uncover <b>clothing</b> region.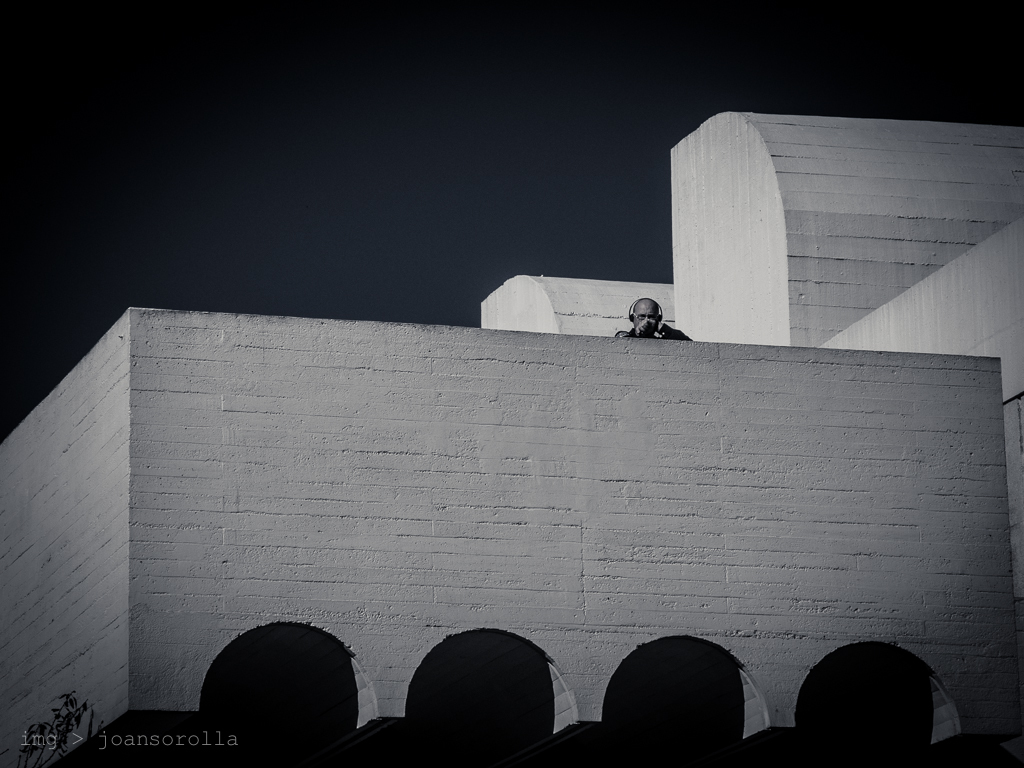
Uncovered: {"left": 618, "top": 322, "right": 695, "bottom": 340}.
